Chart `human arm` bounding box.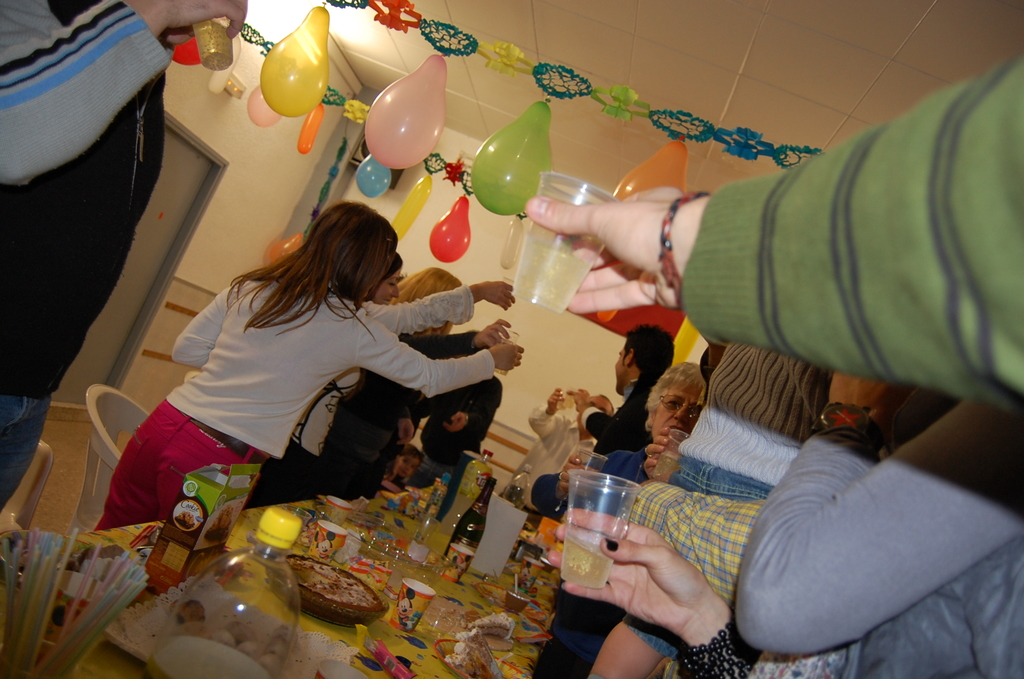
Charted: x1=728, y1=365, x2=1023, y2=659.
